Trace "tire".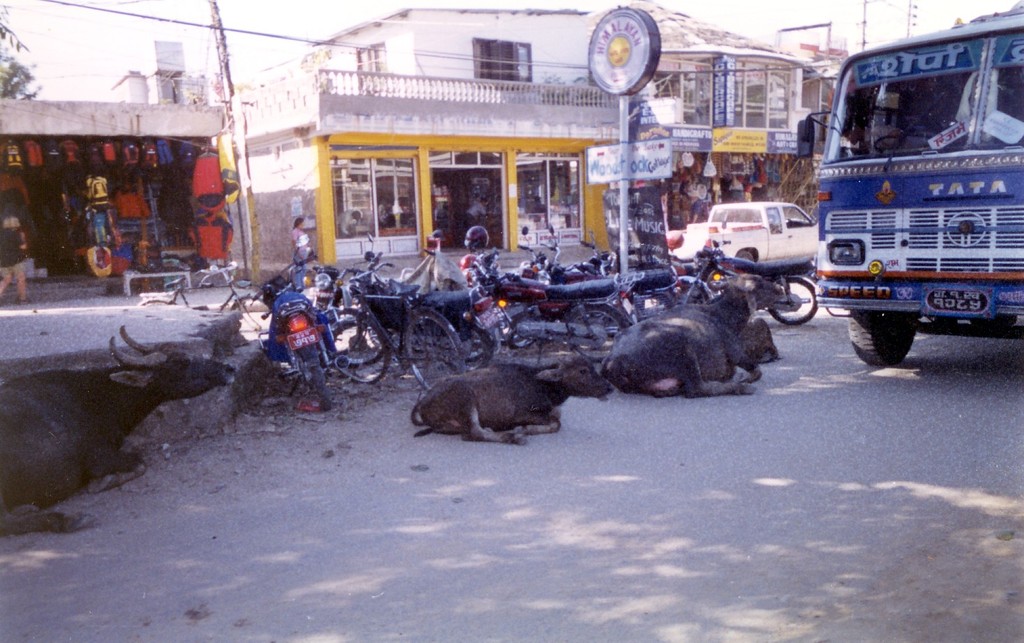
Traced to x1=632, y1=297, x2=674, y2=322.
